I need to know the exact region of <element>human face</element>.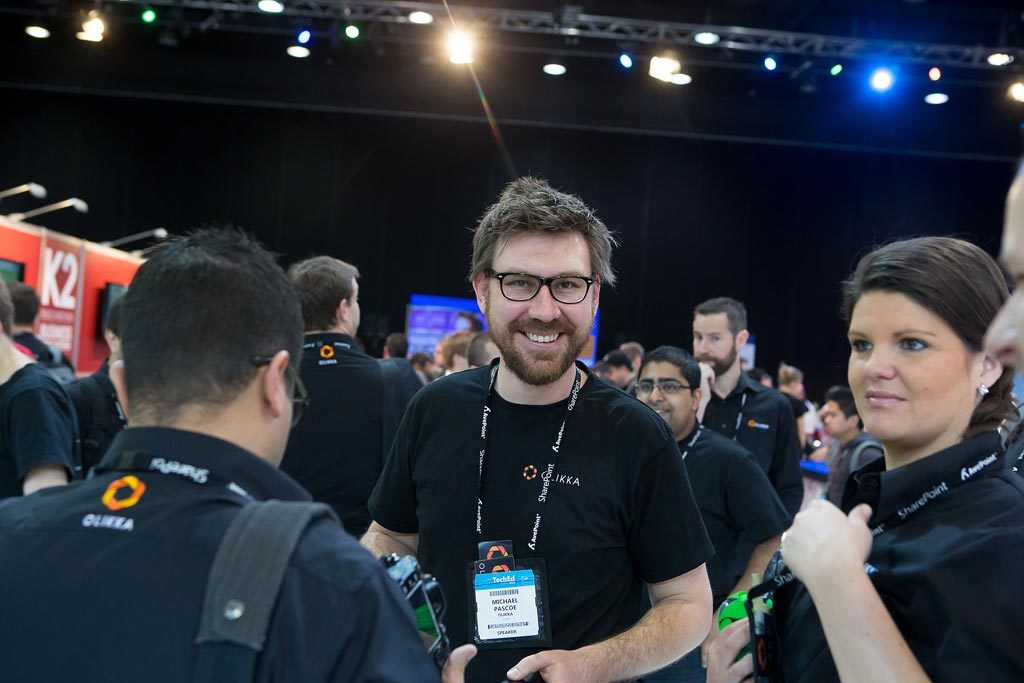
Region: [342, 279, 362, 340].
